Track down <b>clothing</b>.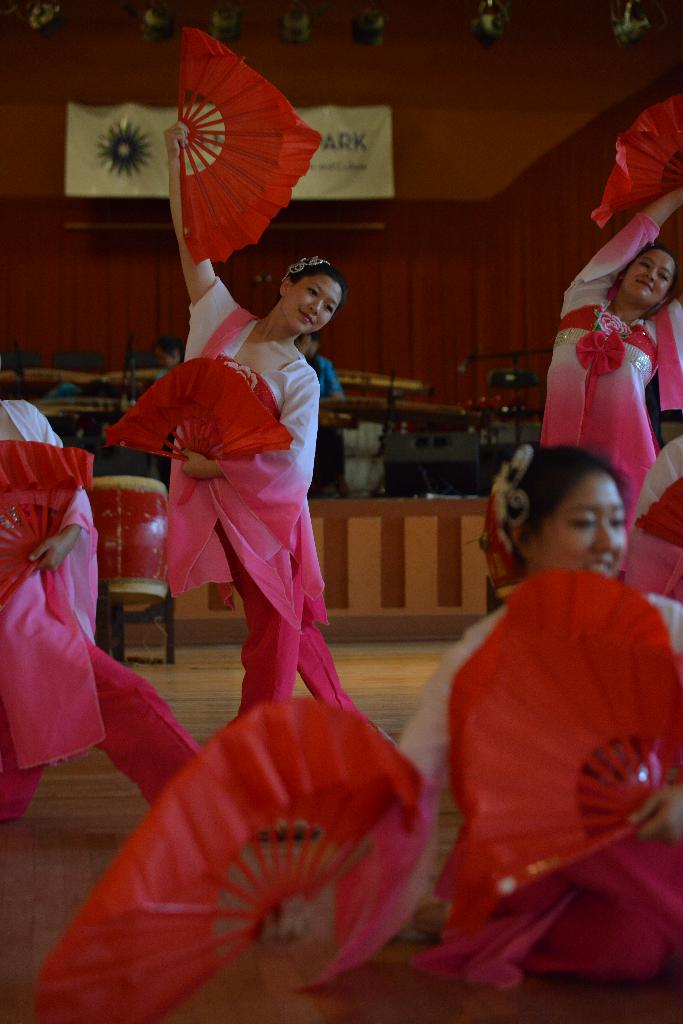
Tracked to (x1=581, y1=64, x2=682, y2=228).
